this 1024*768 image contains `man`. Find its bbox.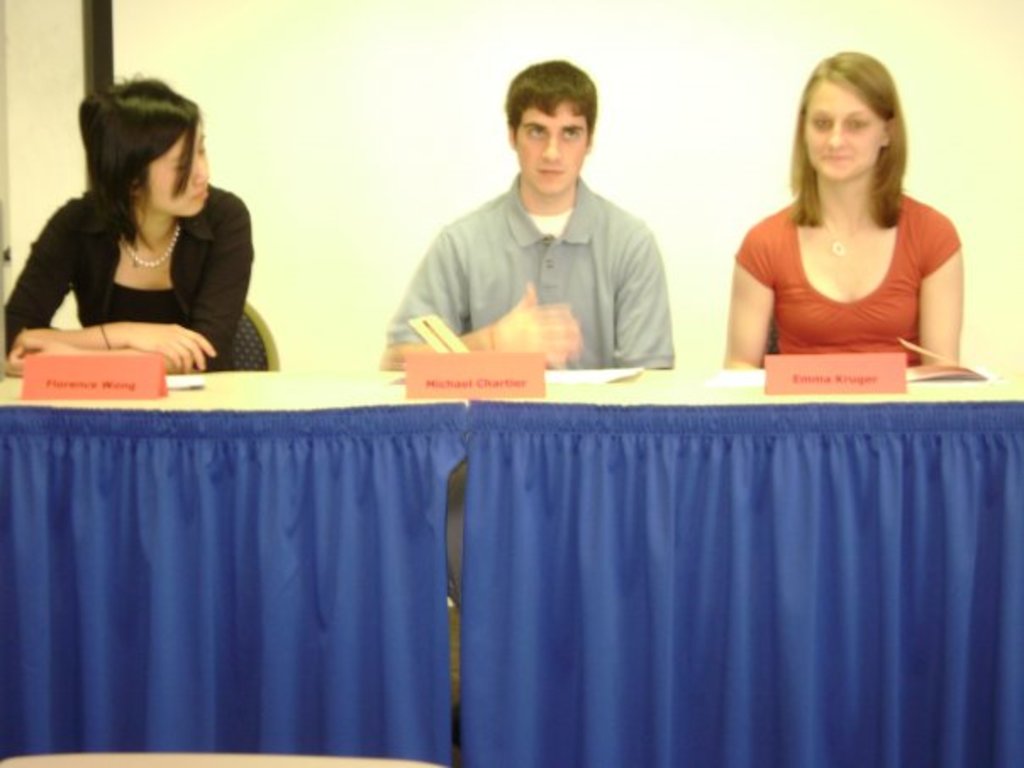
rect(383, 58, 683, 617).
